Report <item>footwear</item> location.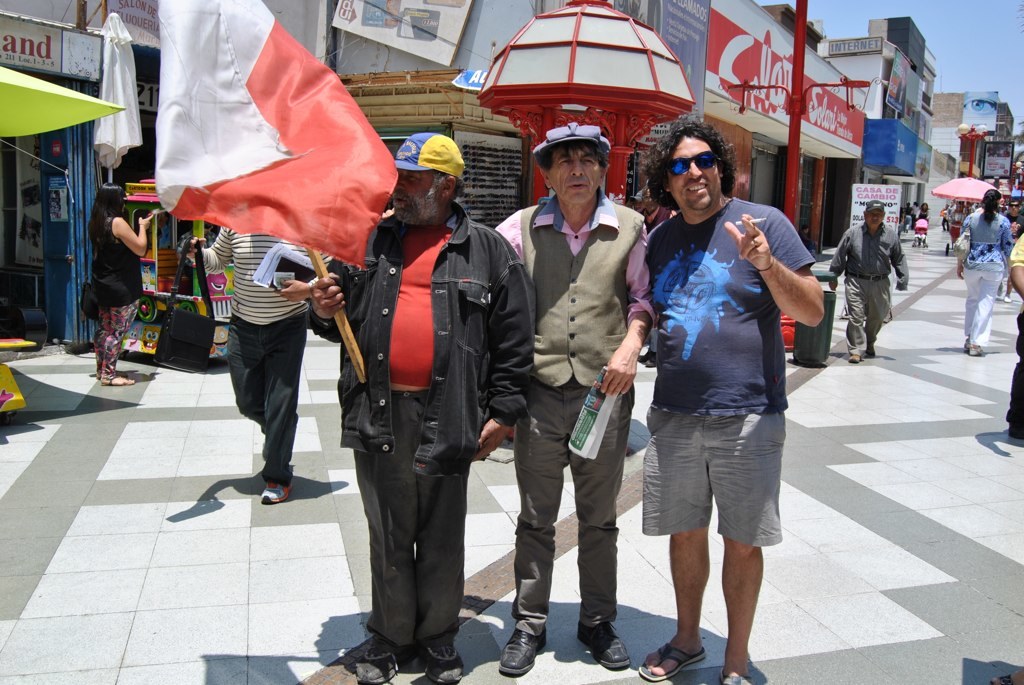
Report: [x1=864, y1=337, x2=878, y2=358].
